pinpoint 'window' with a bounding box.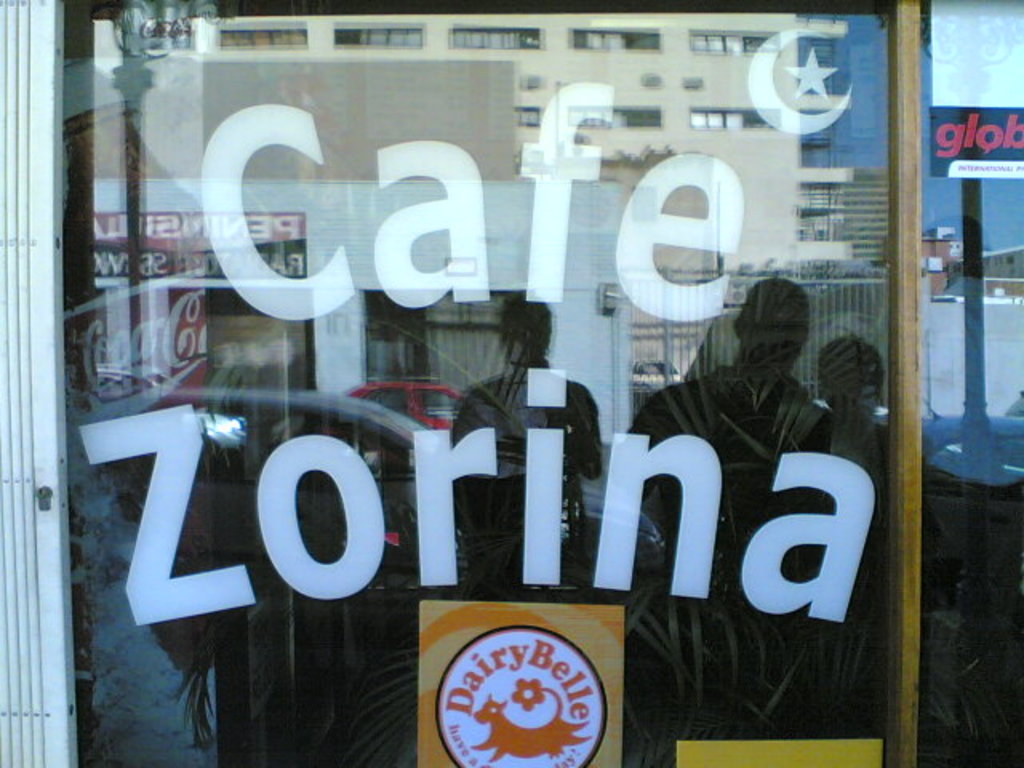
(74, 6, 957, 720).
